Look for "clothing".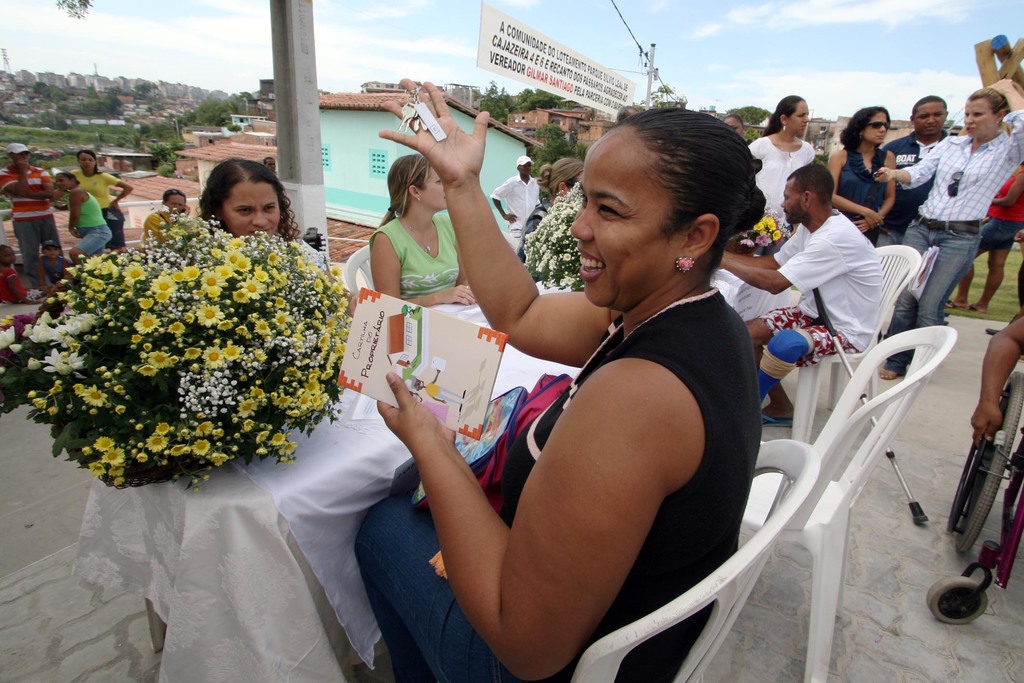
Found: 106/204/122/254.
